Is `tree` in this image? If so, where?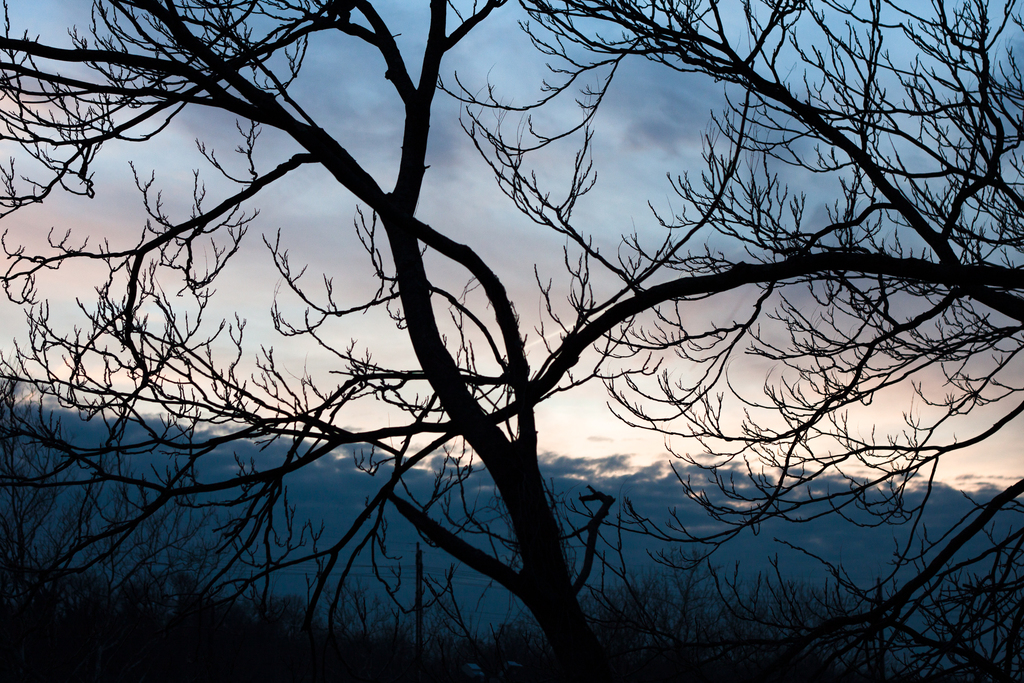
Yes, at <region>0, 0, 1021, 682</region>.
